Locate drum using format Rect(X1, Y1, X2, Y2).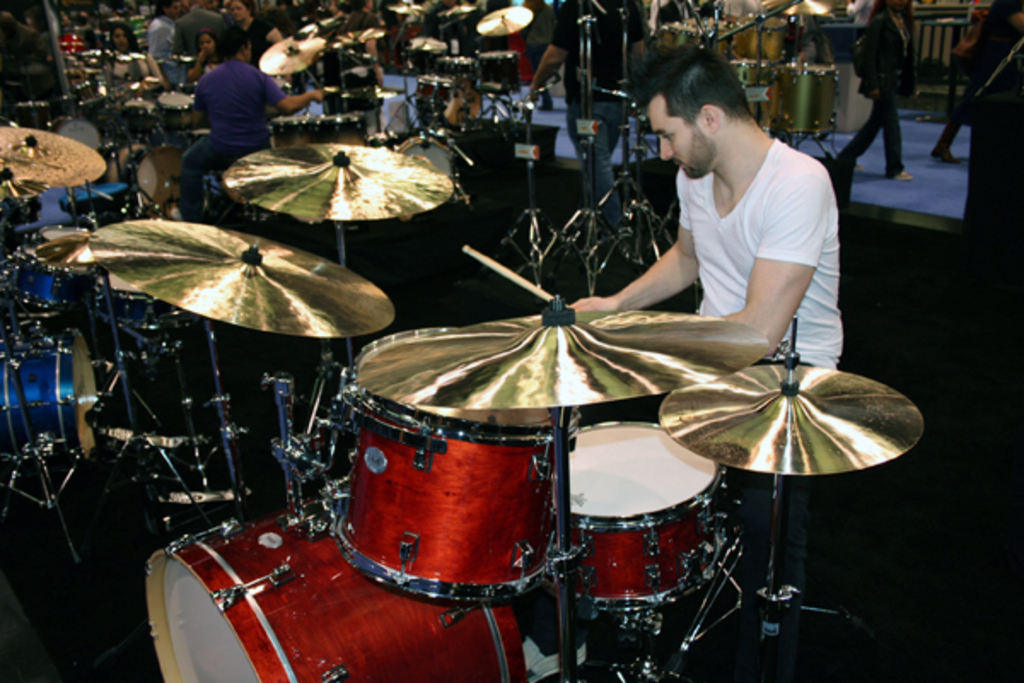
Rect(0, 324, 99, 464).
